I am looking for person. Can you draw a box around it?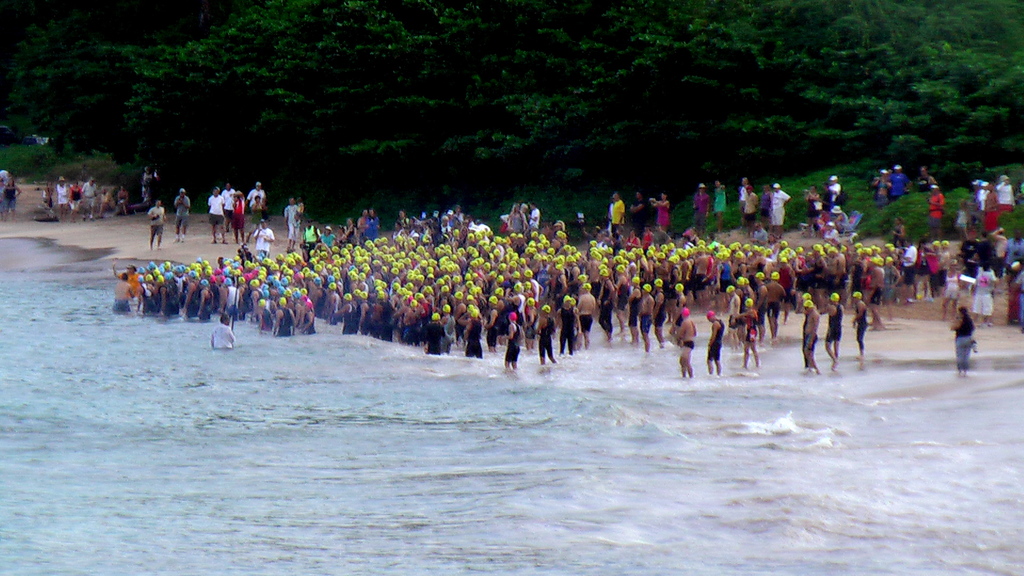
Sure, the bounding box is [left=926, top=184, right=950, bottom=218].
